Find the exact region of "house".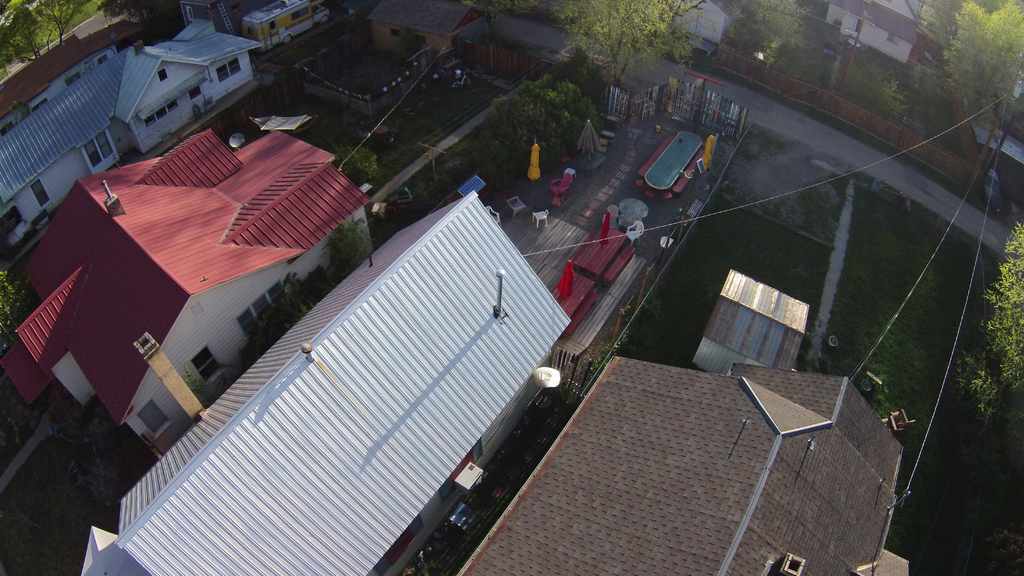
Exact region: box(0, 128, 374, 461).
